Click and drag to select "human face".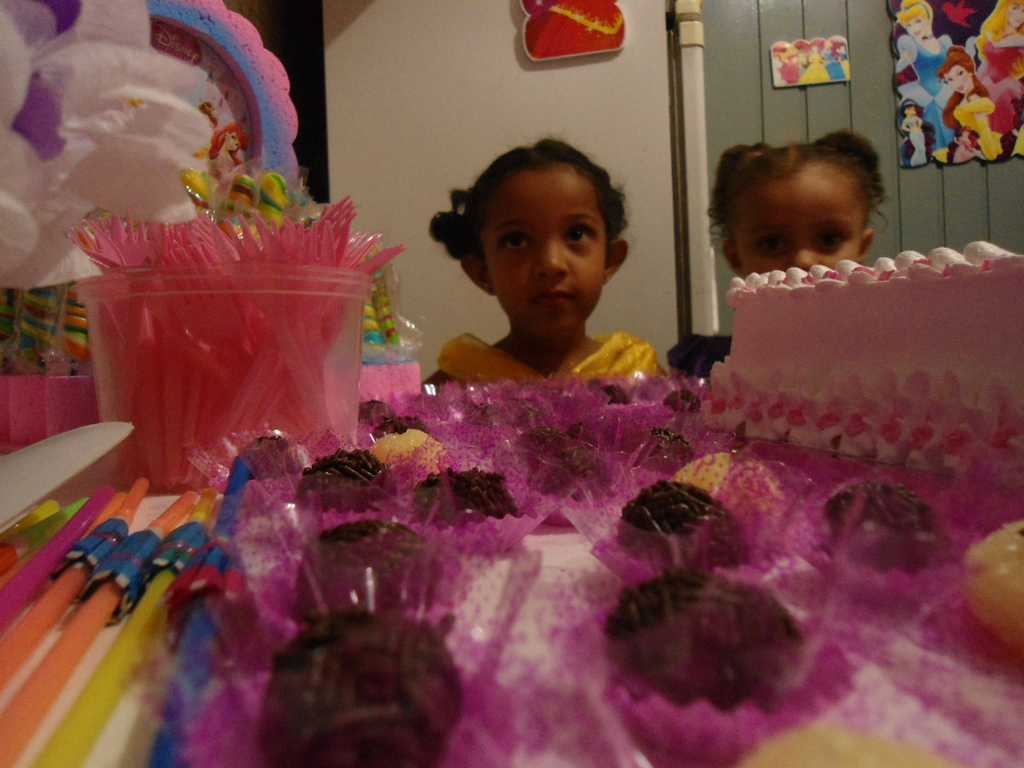
Selection: rect(479, 167, 606, 339).
